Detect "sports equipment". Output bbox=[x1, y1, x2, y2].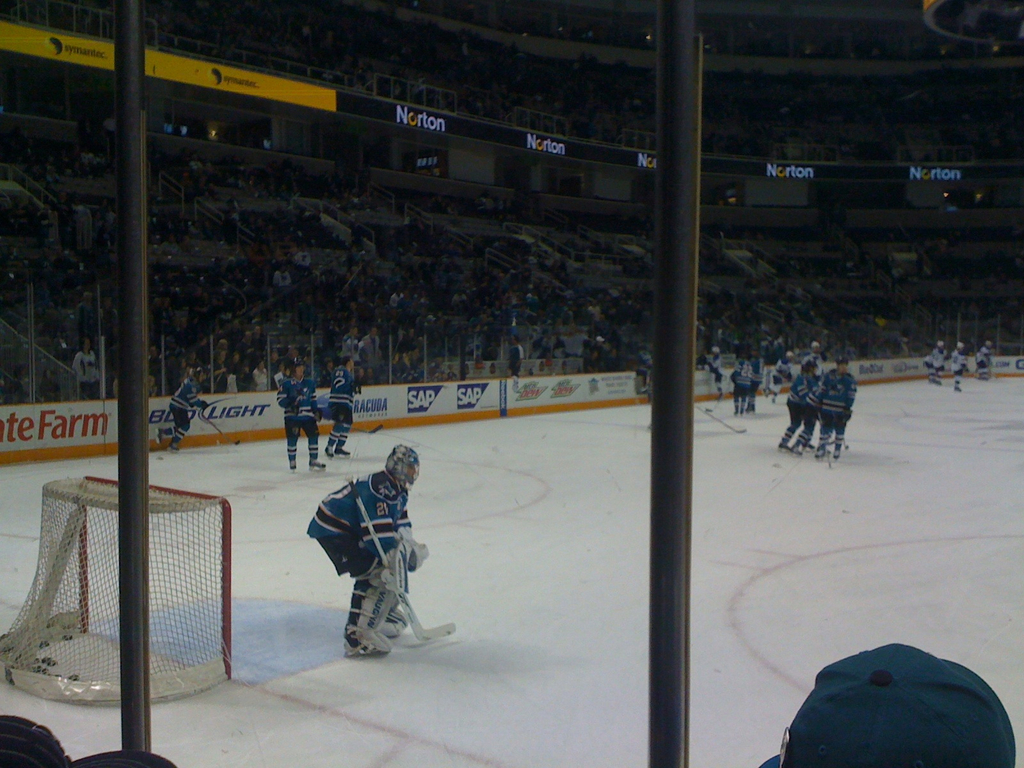
bbox=[347, 477, 456, 643].
